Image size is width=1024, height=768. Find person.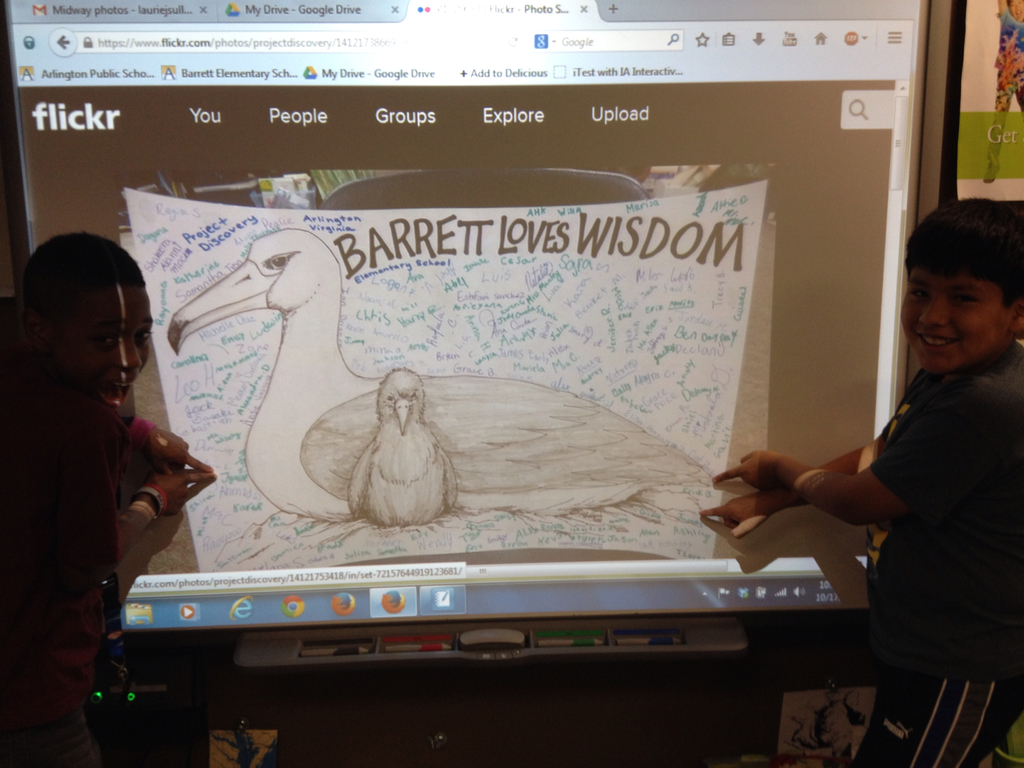
x1=701 y1=195 x2=1023 y2=767.
